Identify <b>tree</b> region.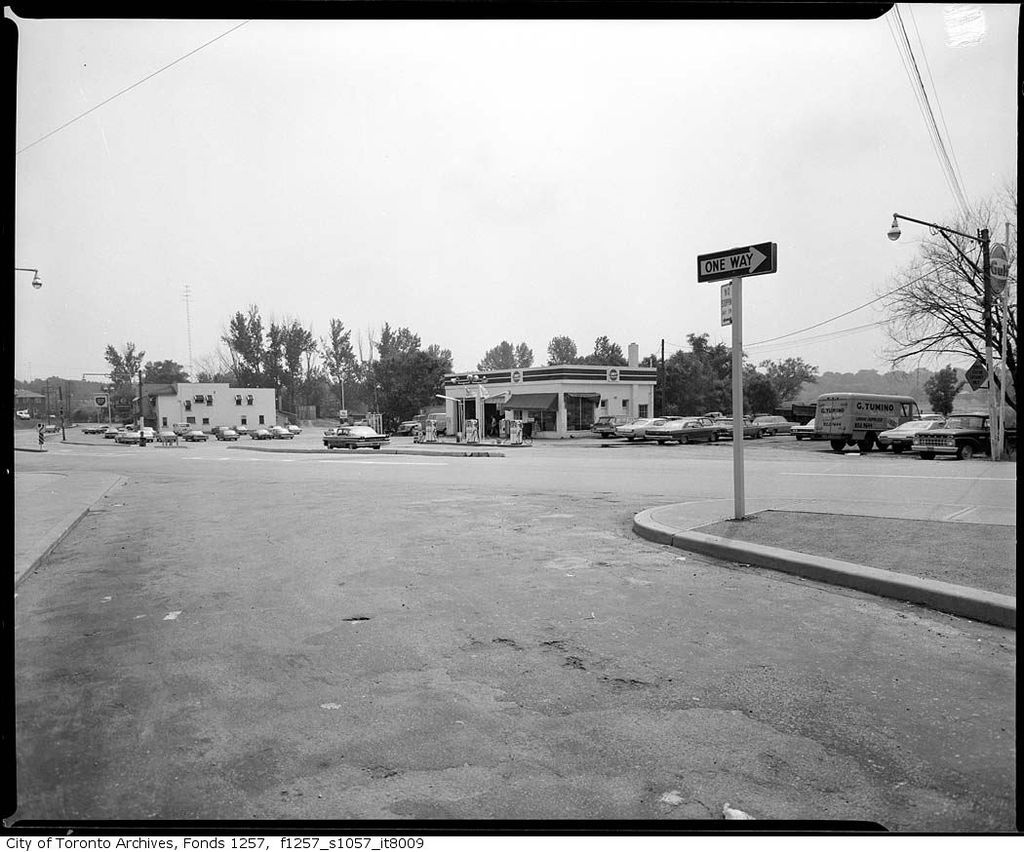
Region: 770:356:819:397.
